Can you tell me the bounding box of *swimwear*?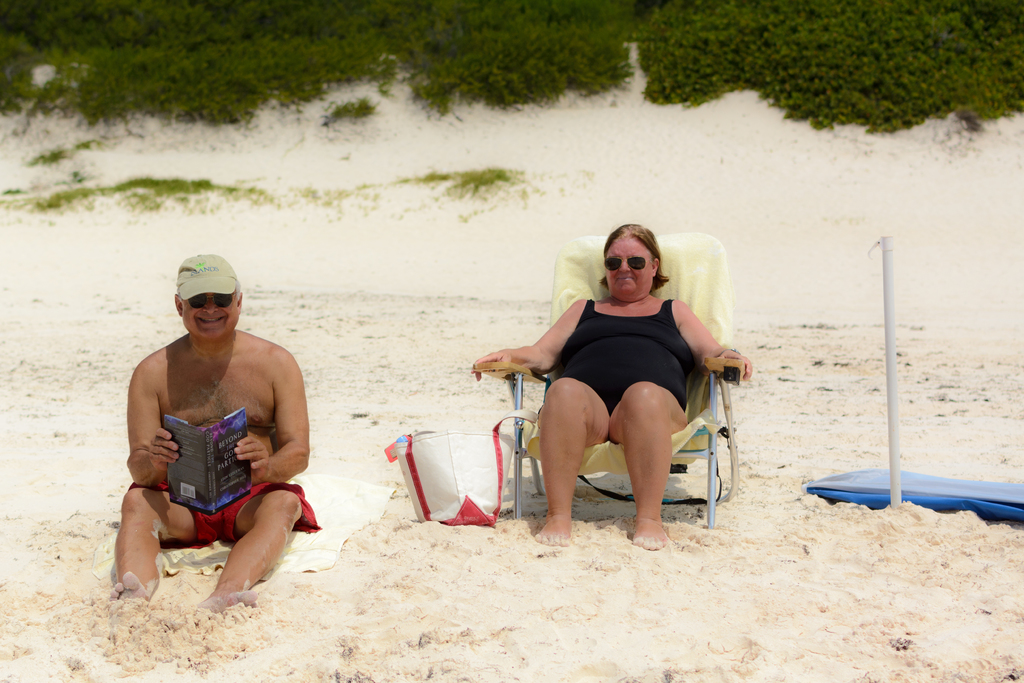
(x1=548, y1=295, x2=699, y2=450).
